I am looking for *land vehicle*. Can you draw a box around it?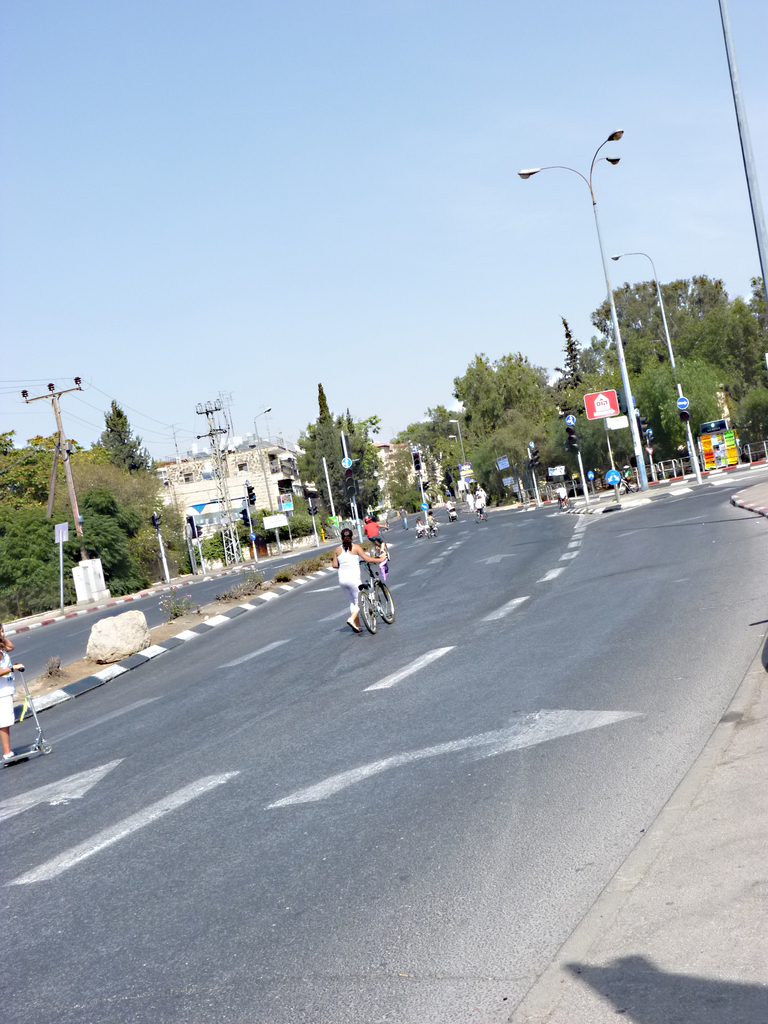
Sure, the bounding box is detection(344, 546, 412, 639).
